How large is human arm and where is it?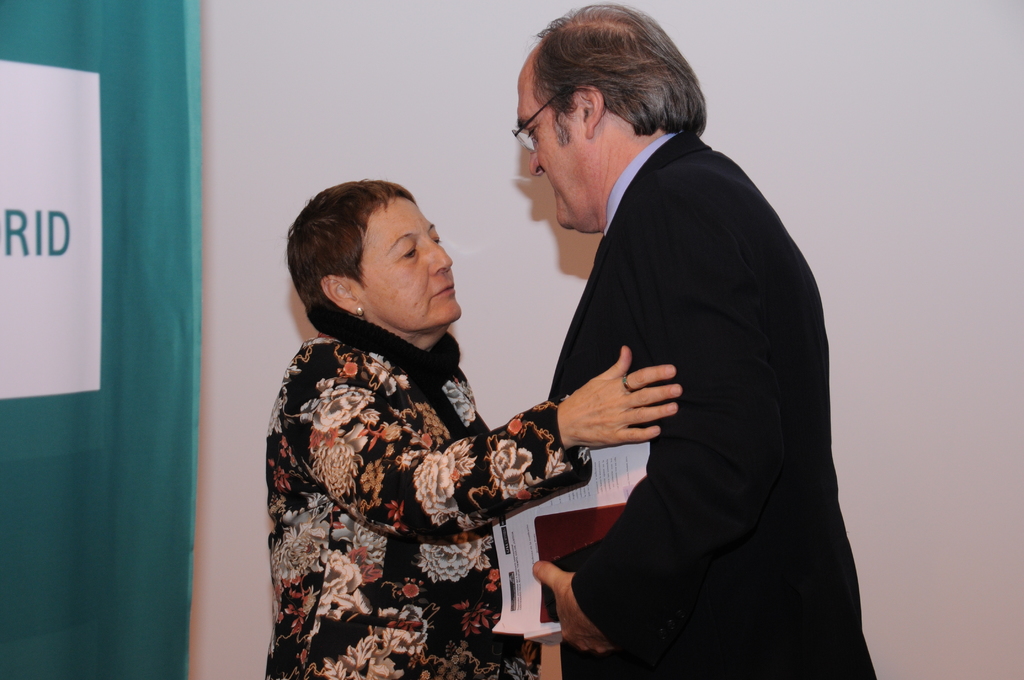
Bounding box: l=291, t=353, r=682, b=547.
